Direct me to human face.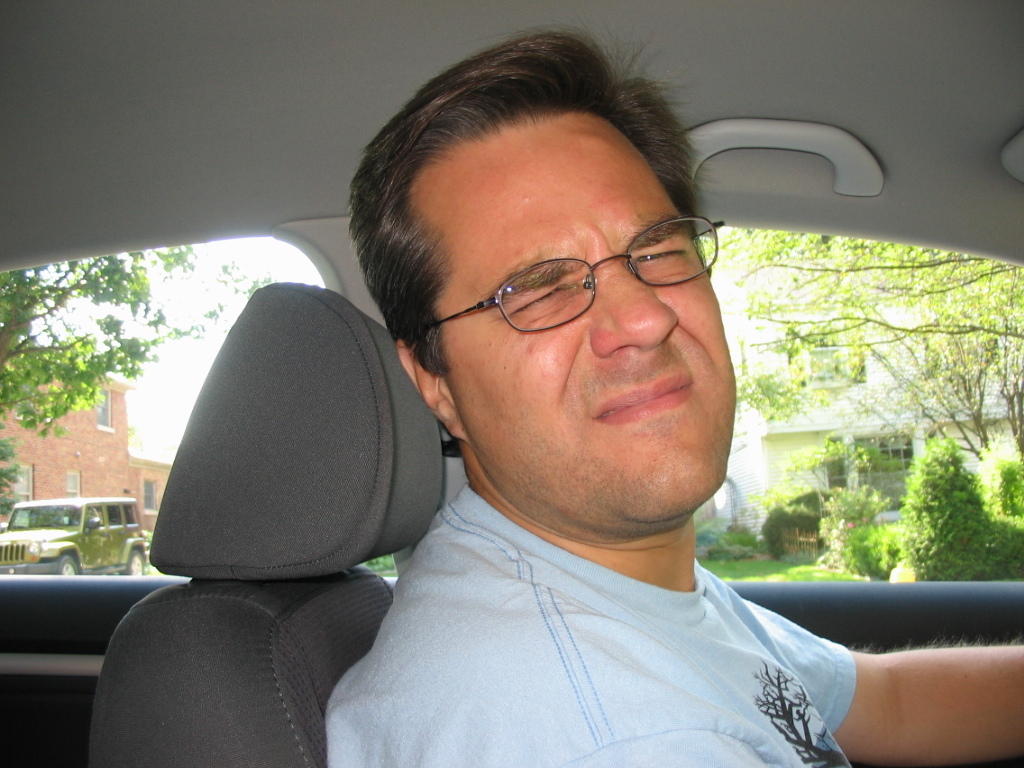
Direction: (412,109,736,524).
